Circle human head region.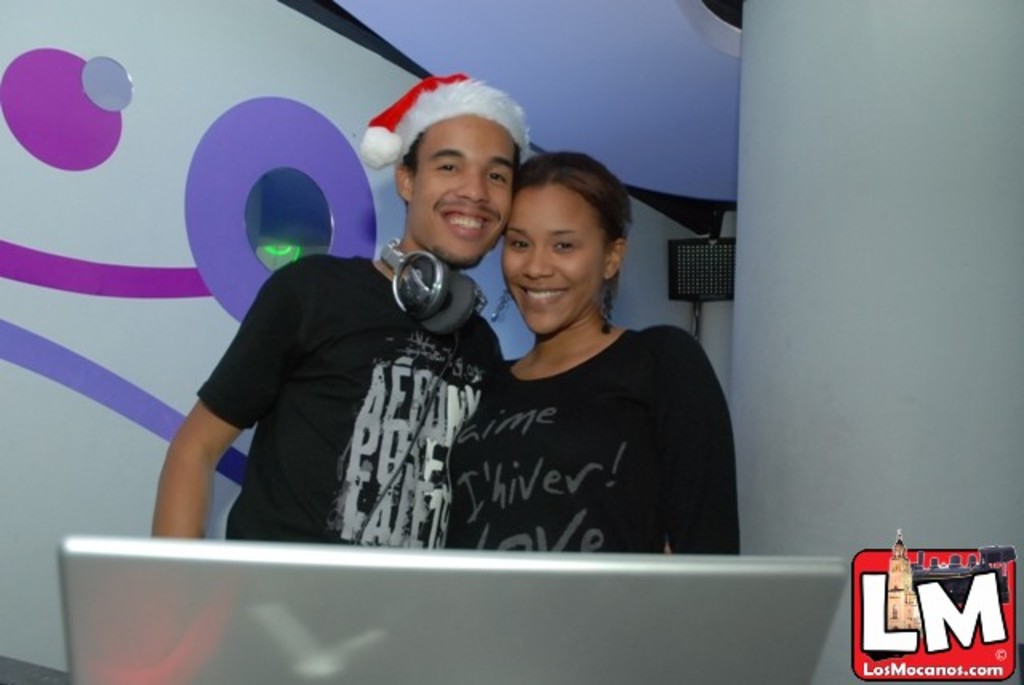
Region: {"x1": 387, "y1": 70, "x2": 531, "y2": 267}.
